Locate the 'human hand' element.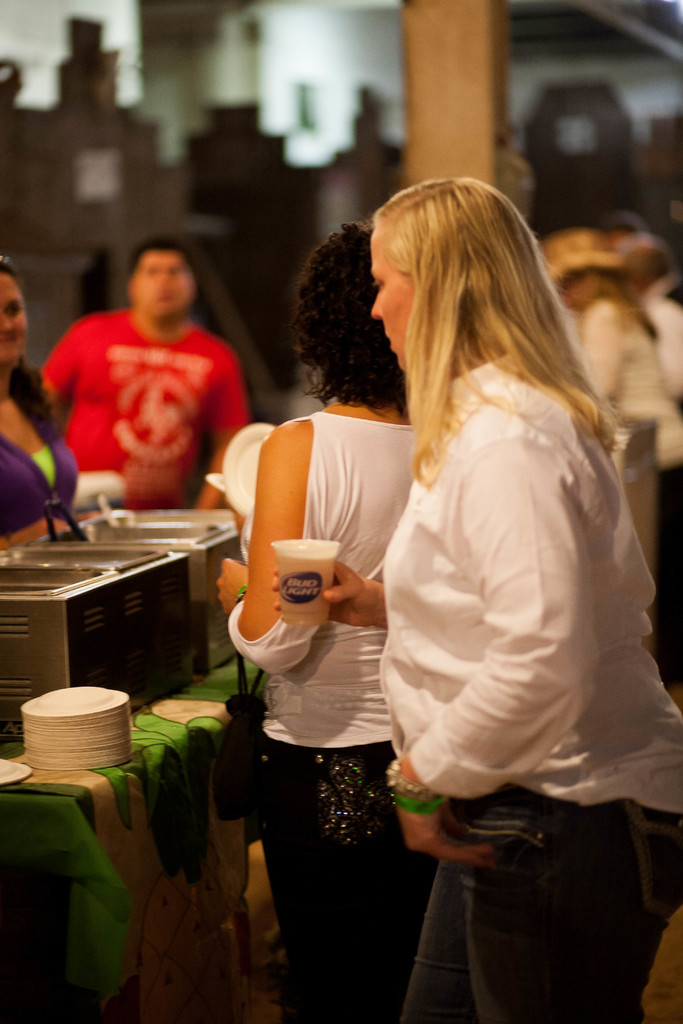
Element bbox: Rect(308, 552, 383, 628).
